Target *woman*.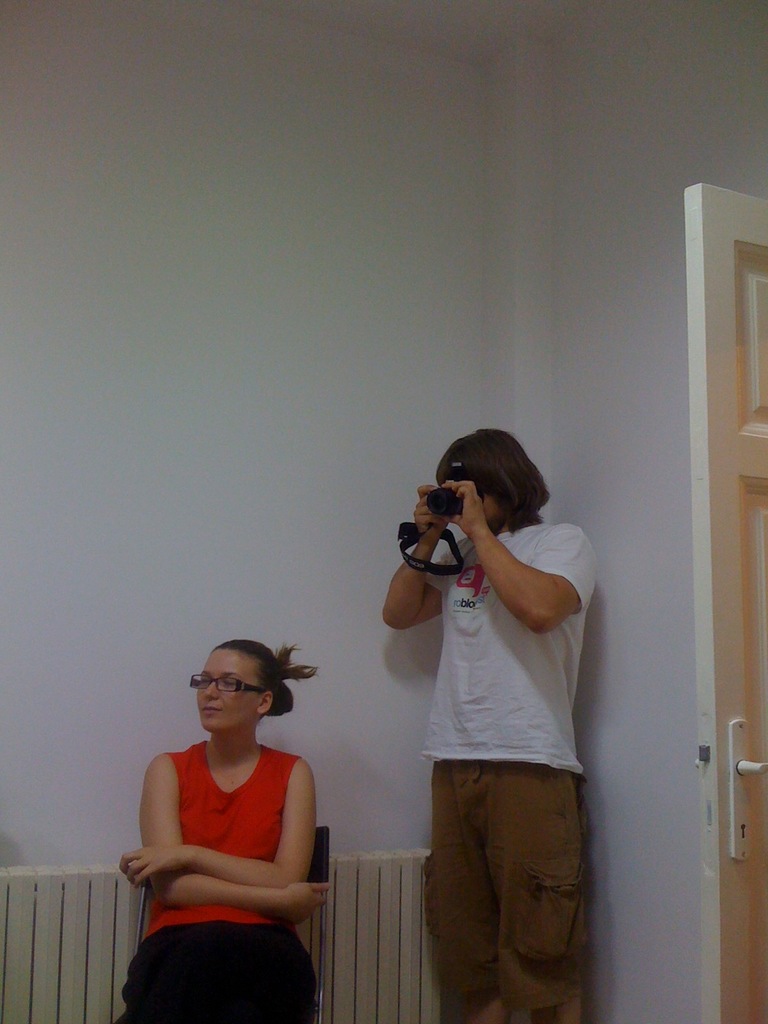
Target region: box=[376, 424, 596, 1023].
